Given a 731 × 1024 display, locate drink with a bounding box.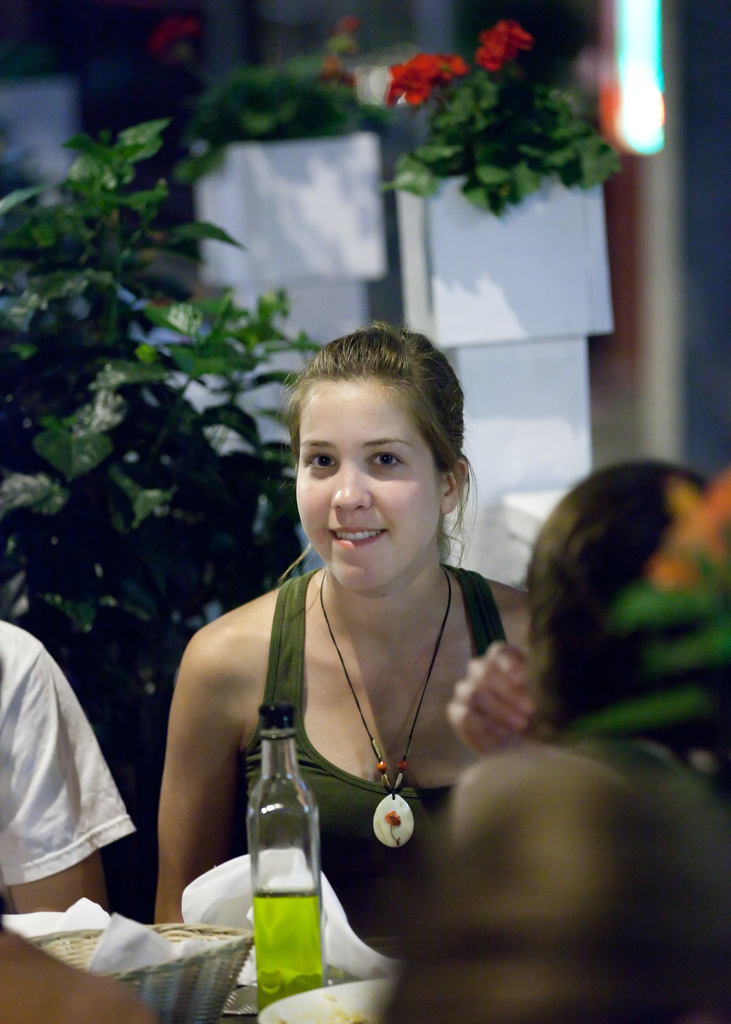
Located: bbox=[252, 892, 329, 1012].
